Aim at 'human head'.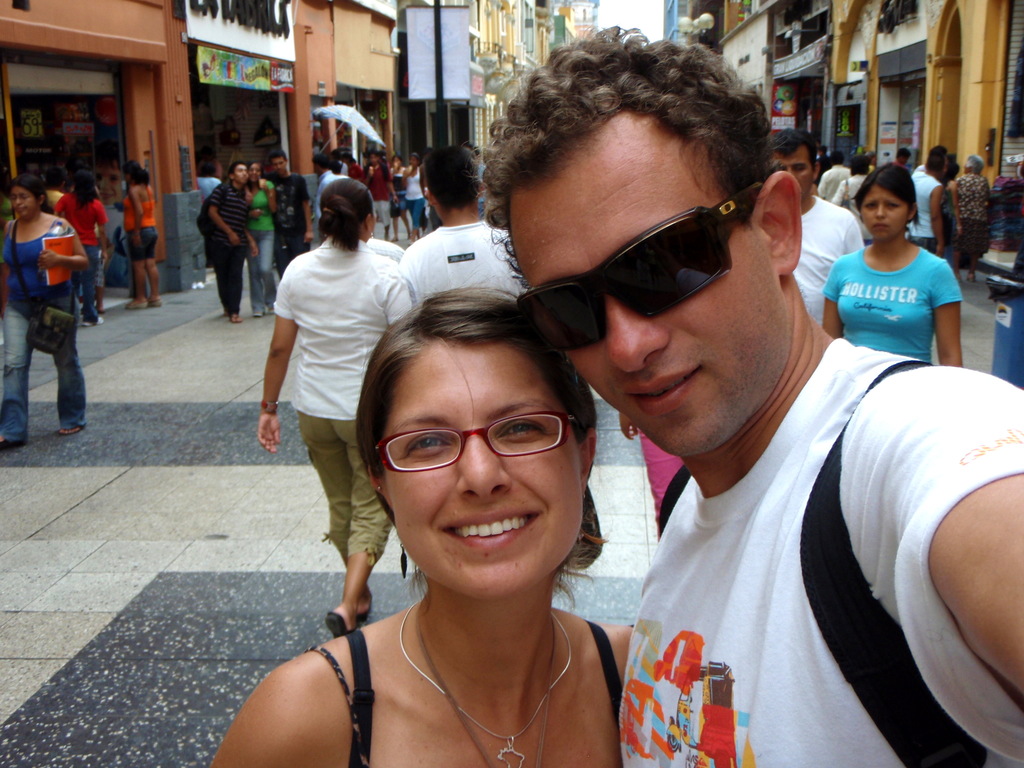
Aimed at Rect(250, 162, 265, 183).
